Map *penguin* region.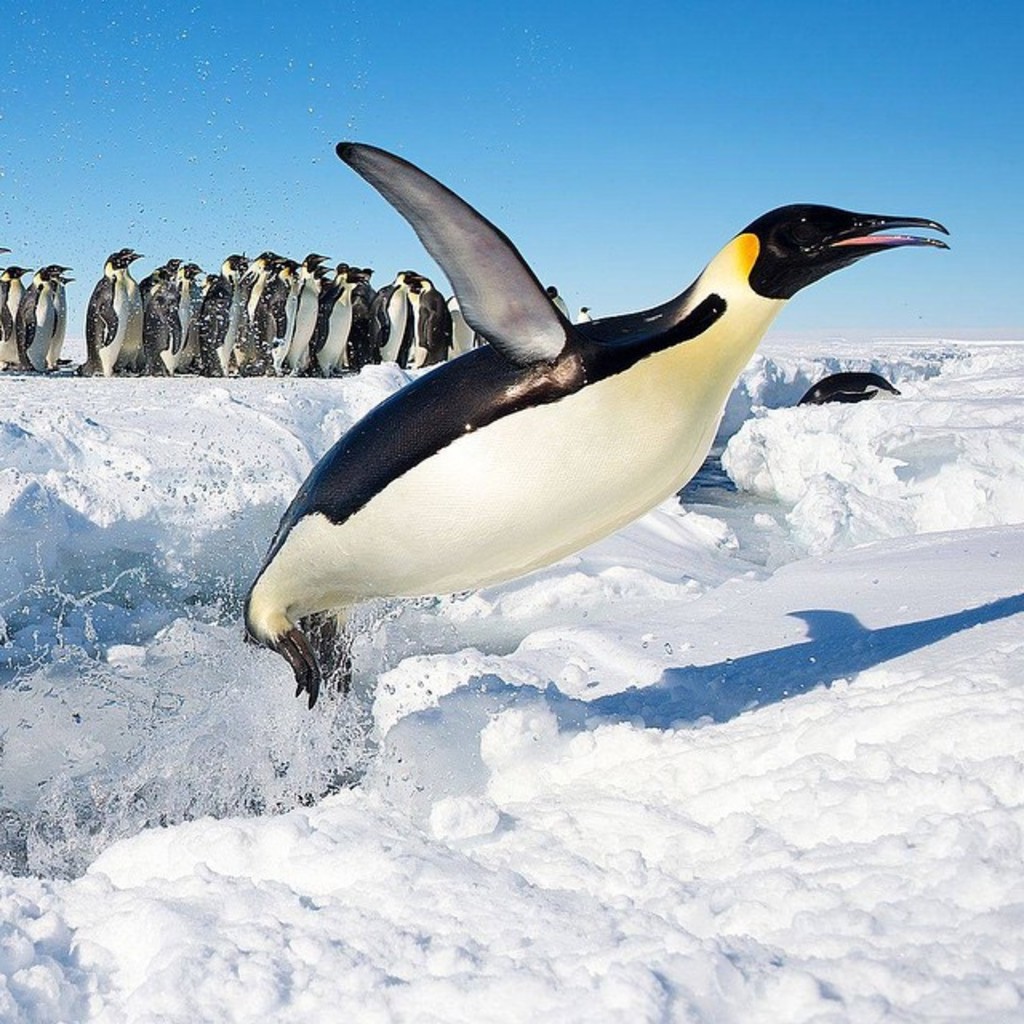
Mapped to x1=208 y1=261 x2=251 y2=381.
